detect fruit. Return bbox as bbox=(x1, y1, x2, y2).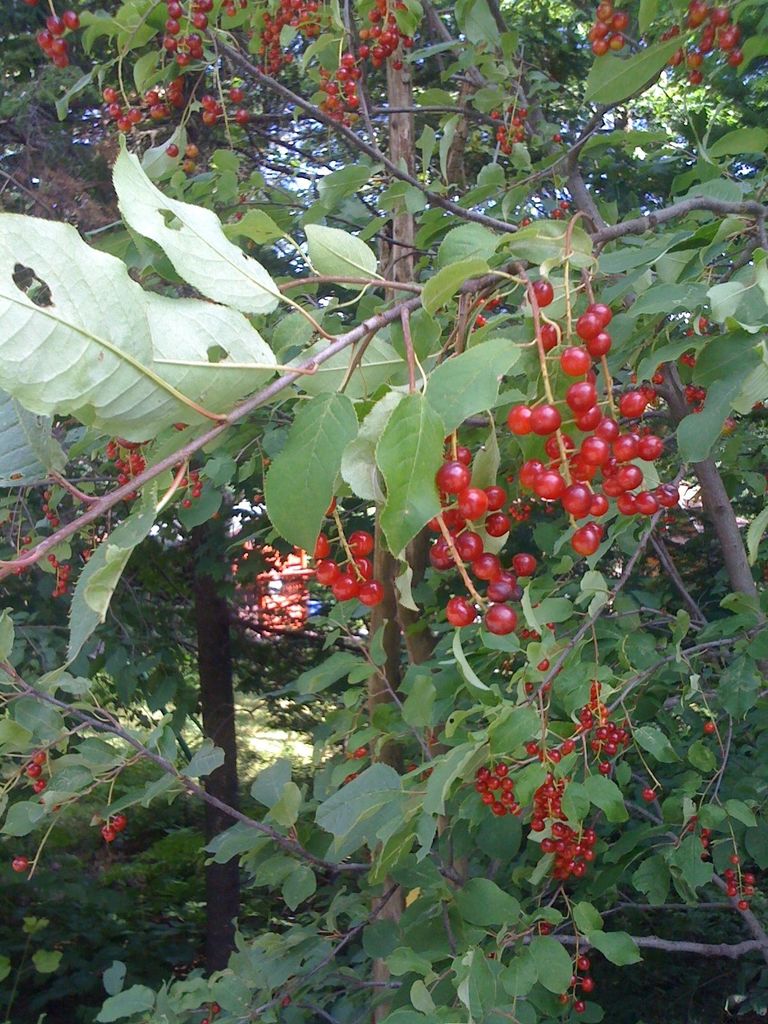
bbox=(702, 719, 715, 736).
